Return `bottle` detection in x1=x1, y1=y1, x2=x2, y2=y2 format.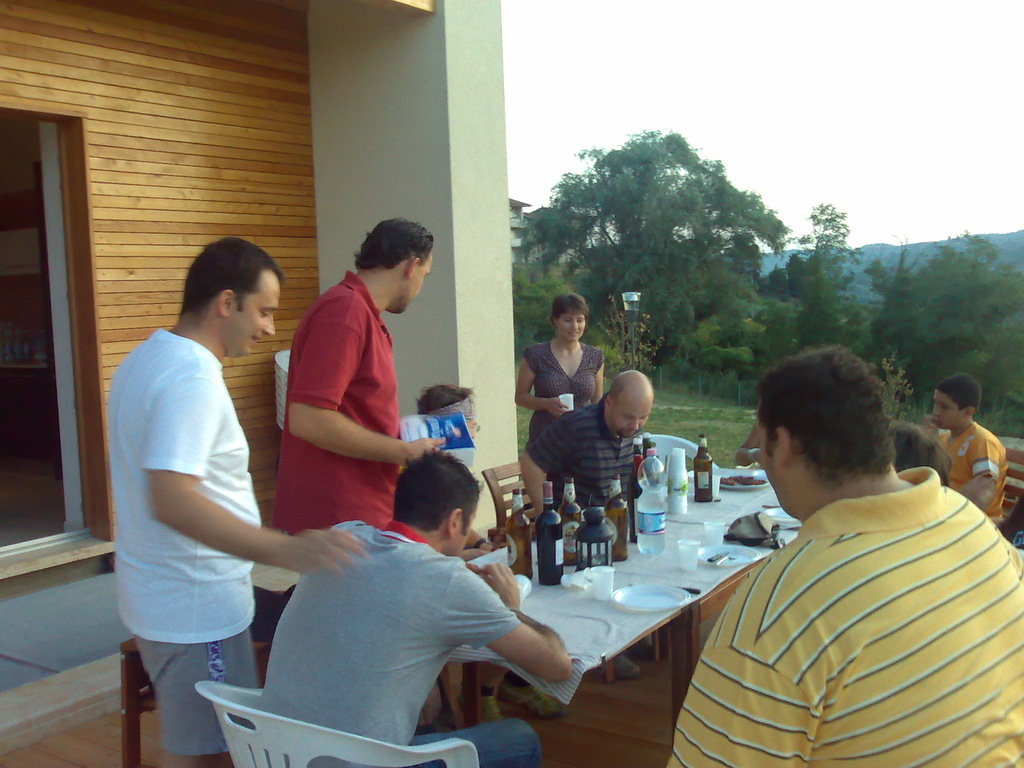
x1=541, y1=481, x2=563, y2=588.
